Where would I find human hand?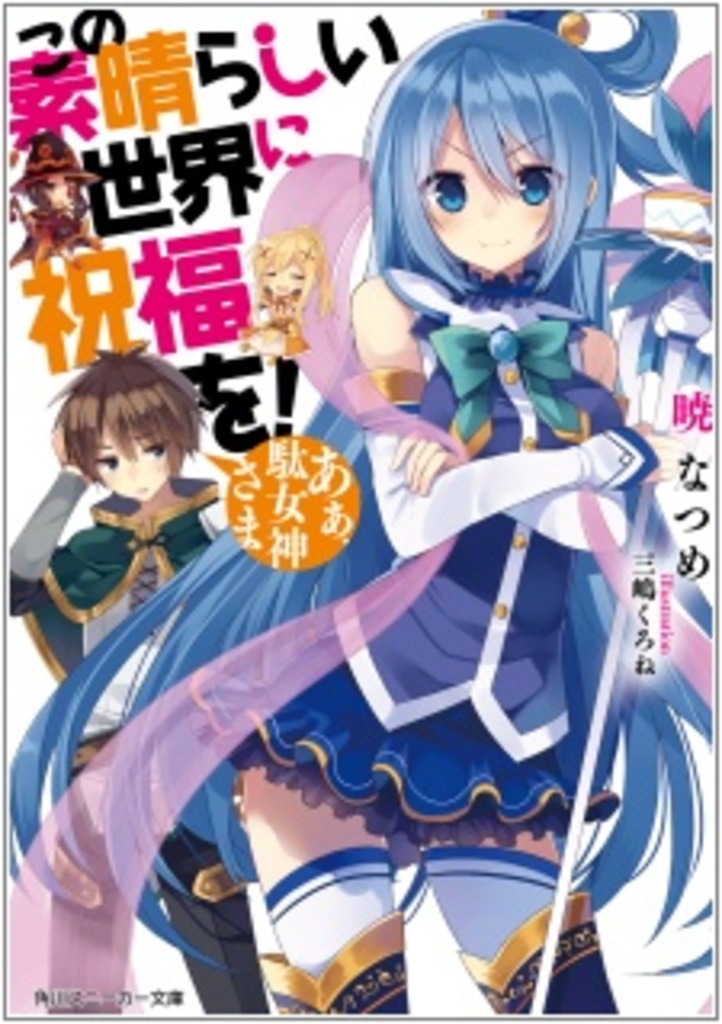
At [623, 417, 700, 488].
